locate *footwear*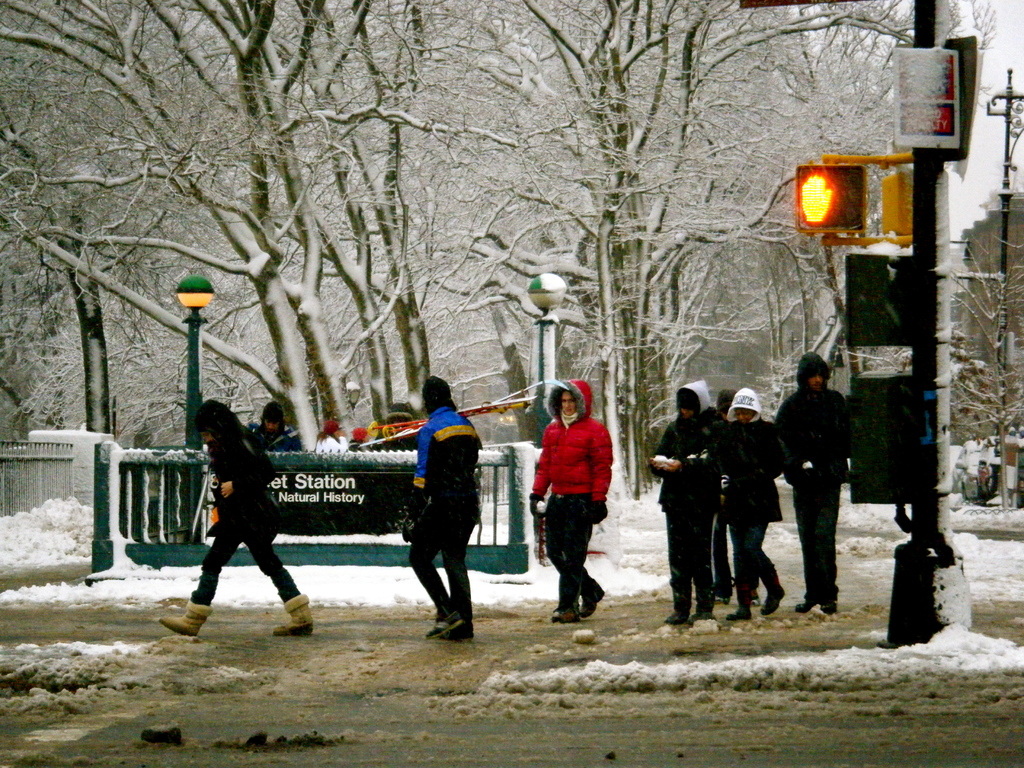
[x1=438, y1=621, x2=477, y2=640]
